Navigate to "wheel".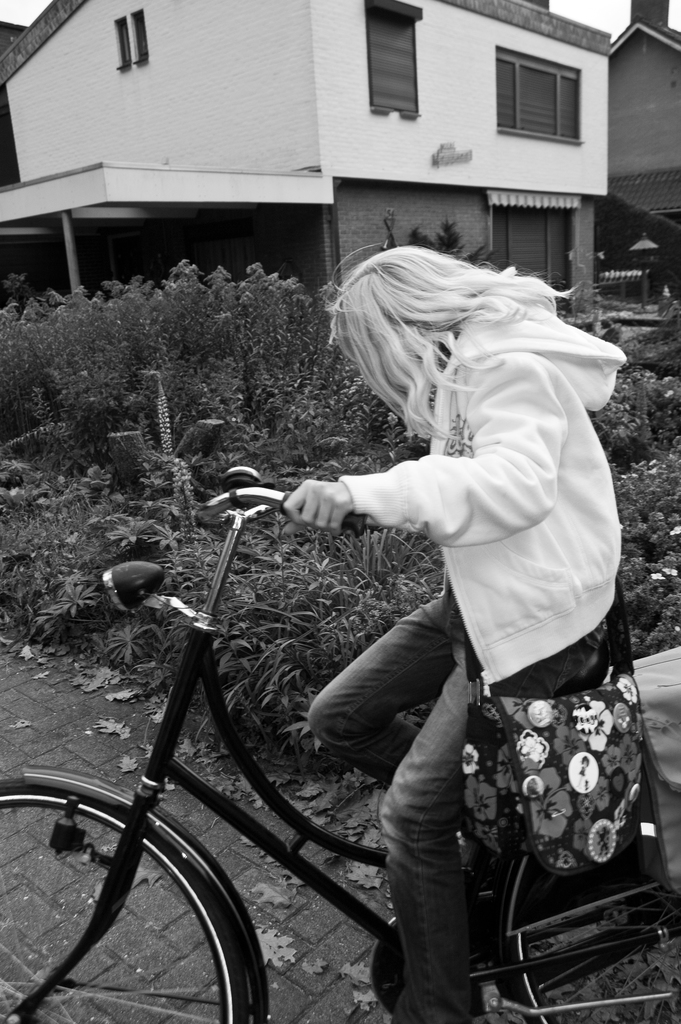
Navigation target: 503/889/680/1023.
